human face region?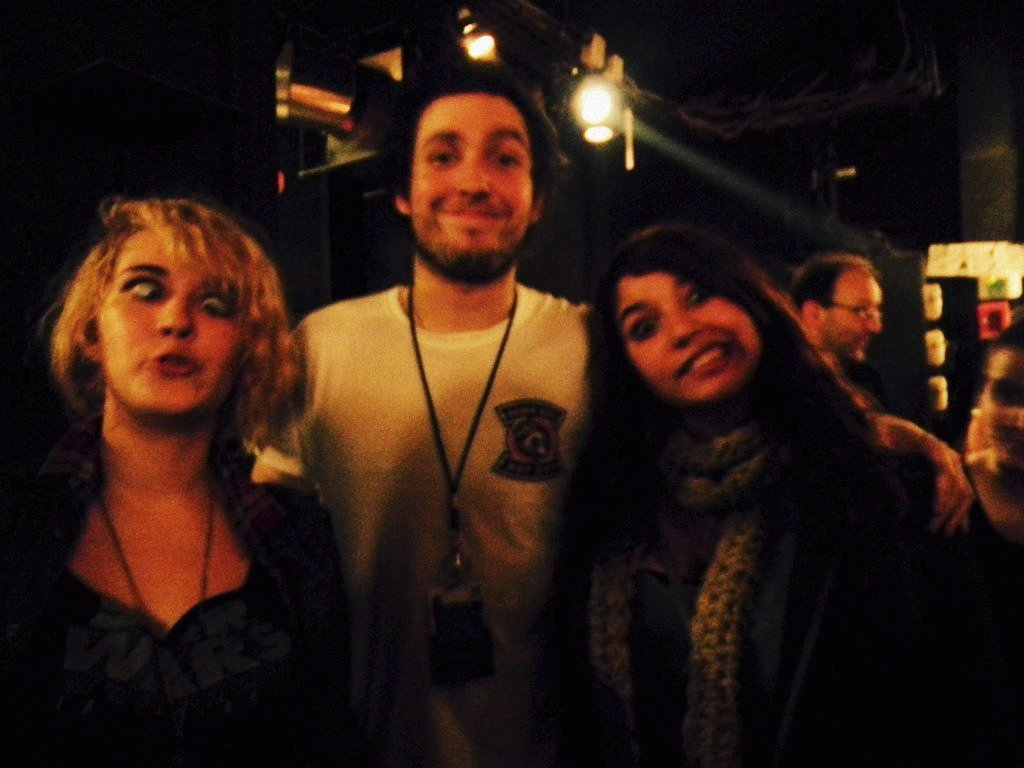
select_region(619, 275, 756, 406)
